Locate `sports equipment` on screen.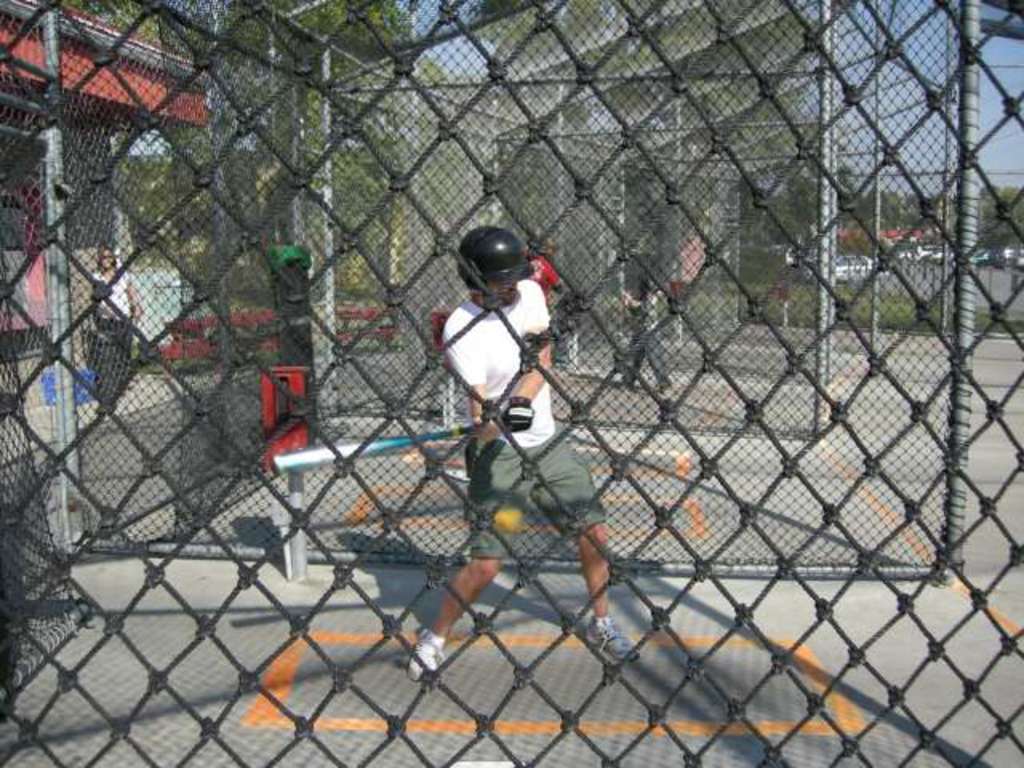
On screen at 584 614 640 664.
